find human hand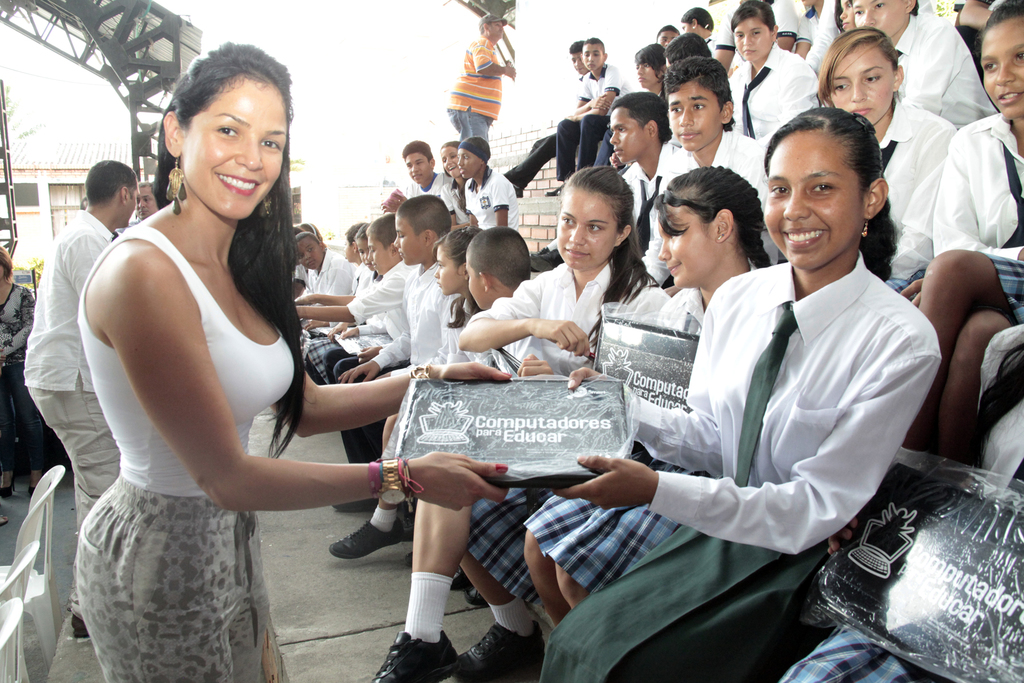
bbox(438, 359, 512, 385)
